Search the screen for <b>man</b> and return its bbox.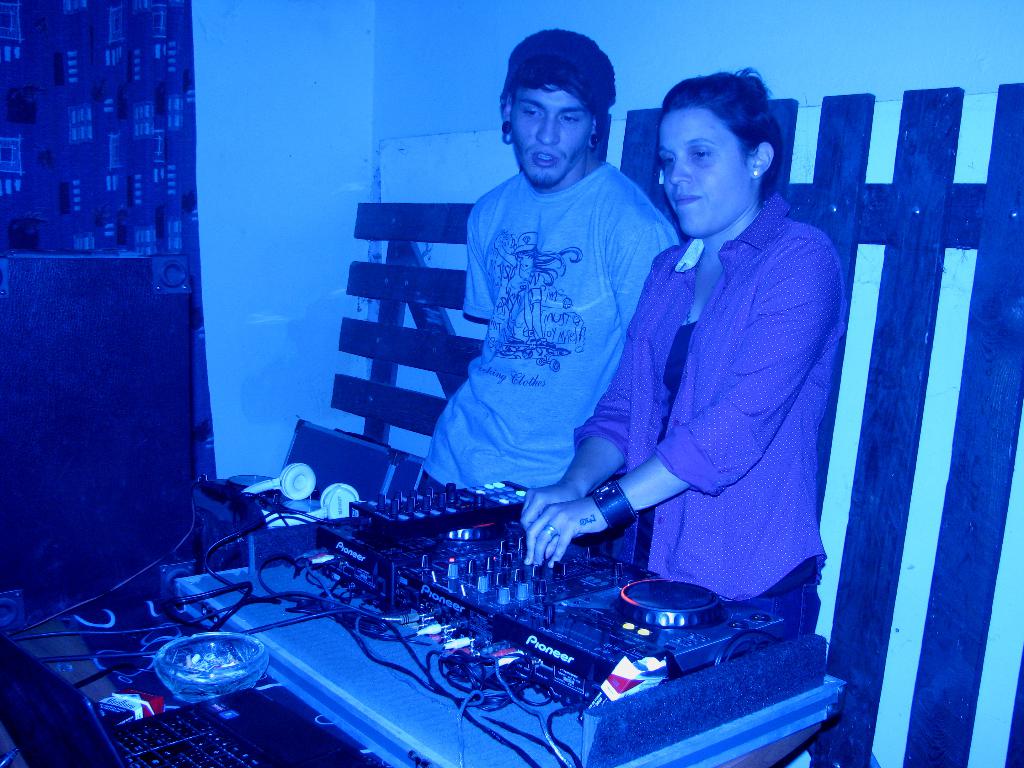
Found: box(416, 55, 682, 584).
